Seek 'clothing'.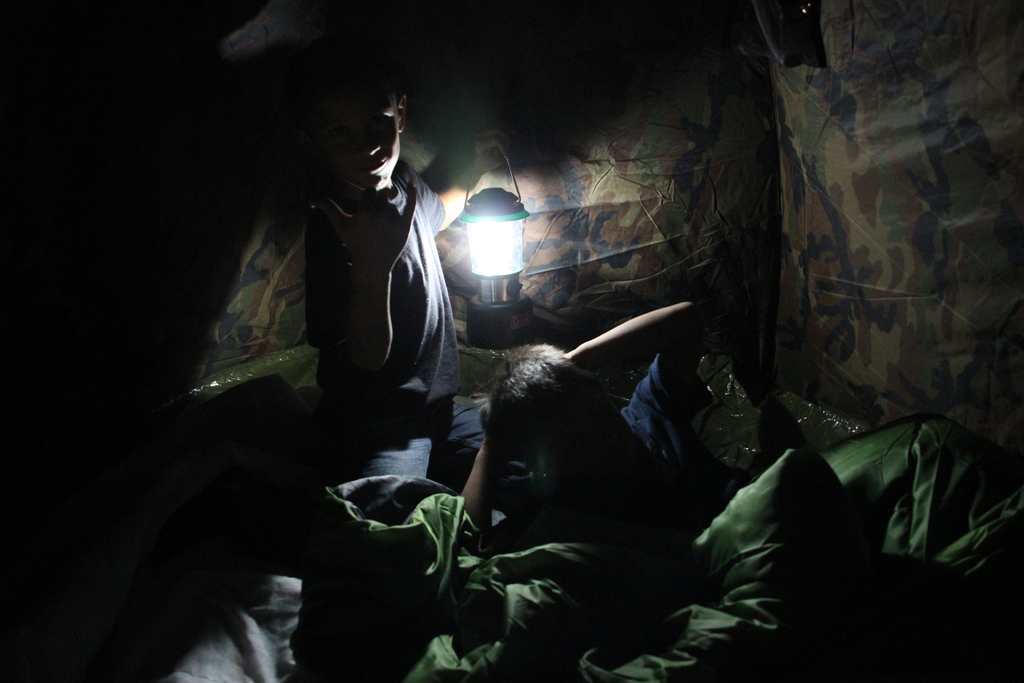
(left=227, top=90, right=475, bottom=486).
